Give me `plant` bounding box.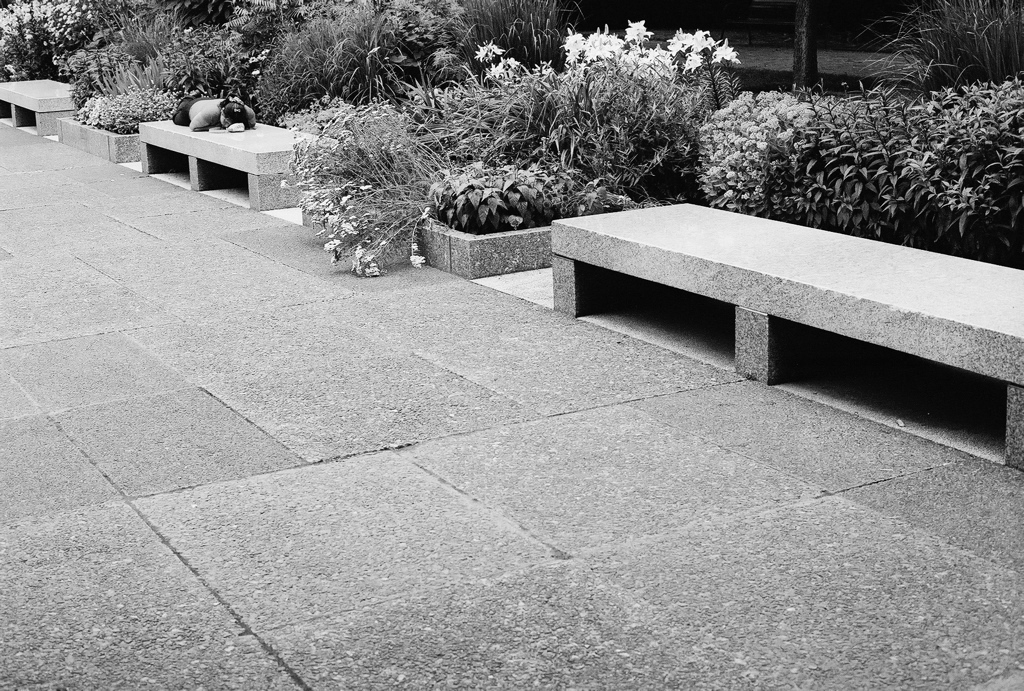
424 165 576 238.
